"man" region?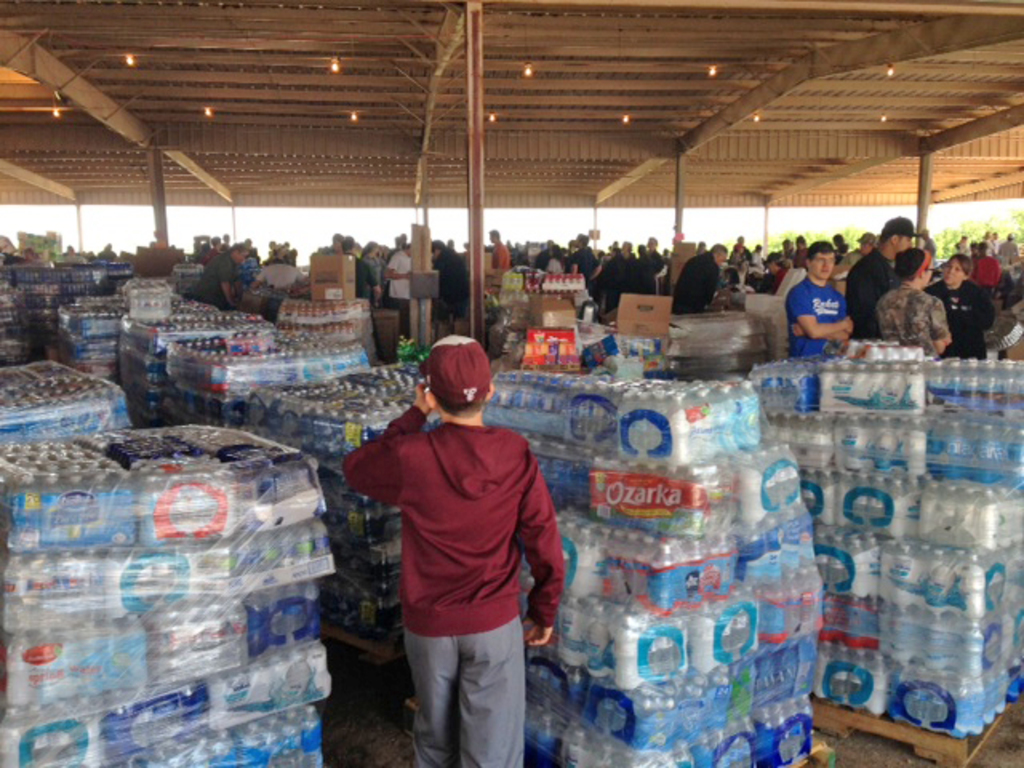
(483, 226, 510, 275)
